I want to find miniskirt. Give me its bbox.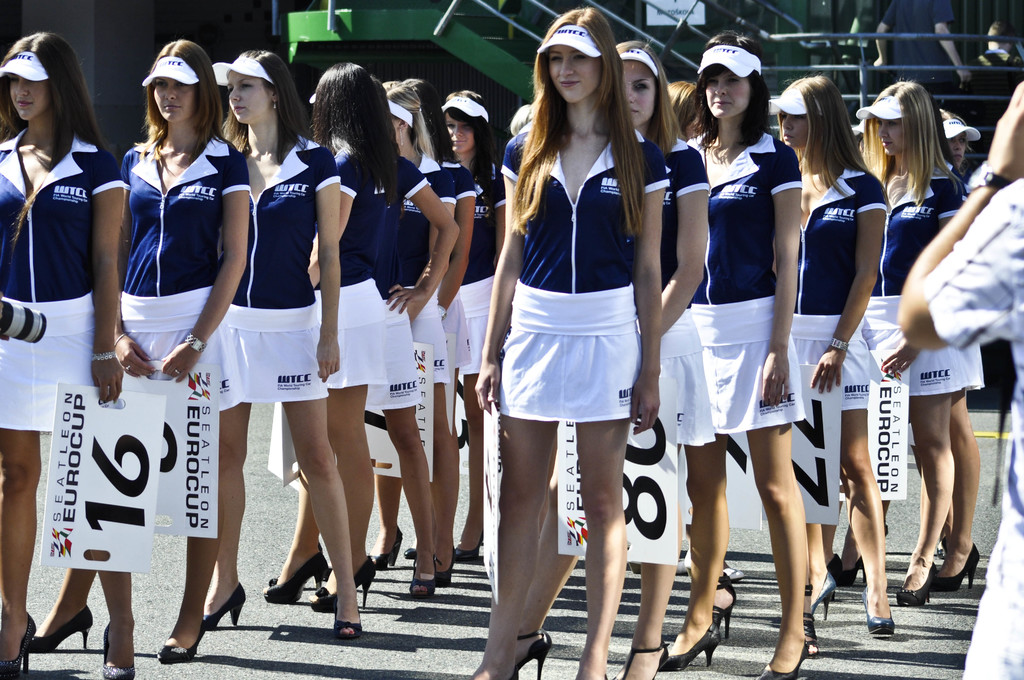
(left=689, top=296, right=803, bottom=434).
